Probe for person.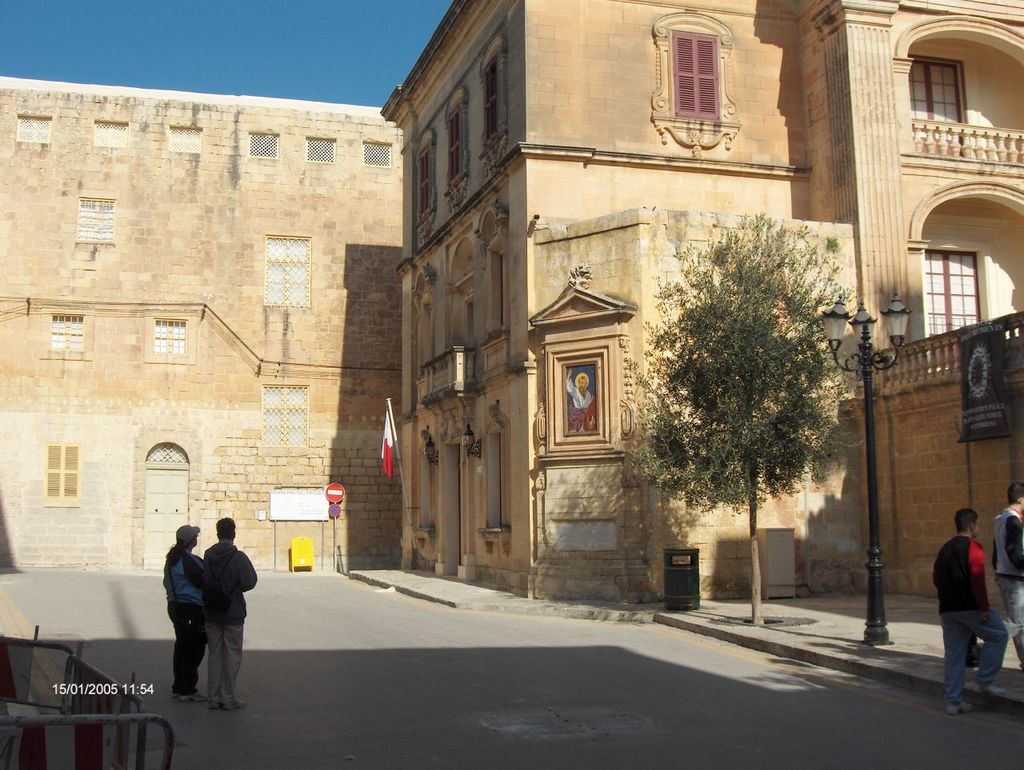
Probe result: x1=983, y1=476, x2=1023, y2=671.
